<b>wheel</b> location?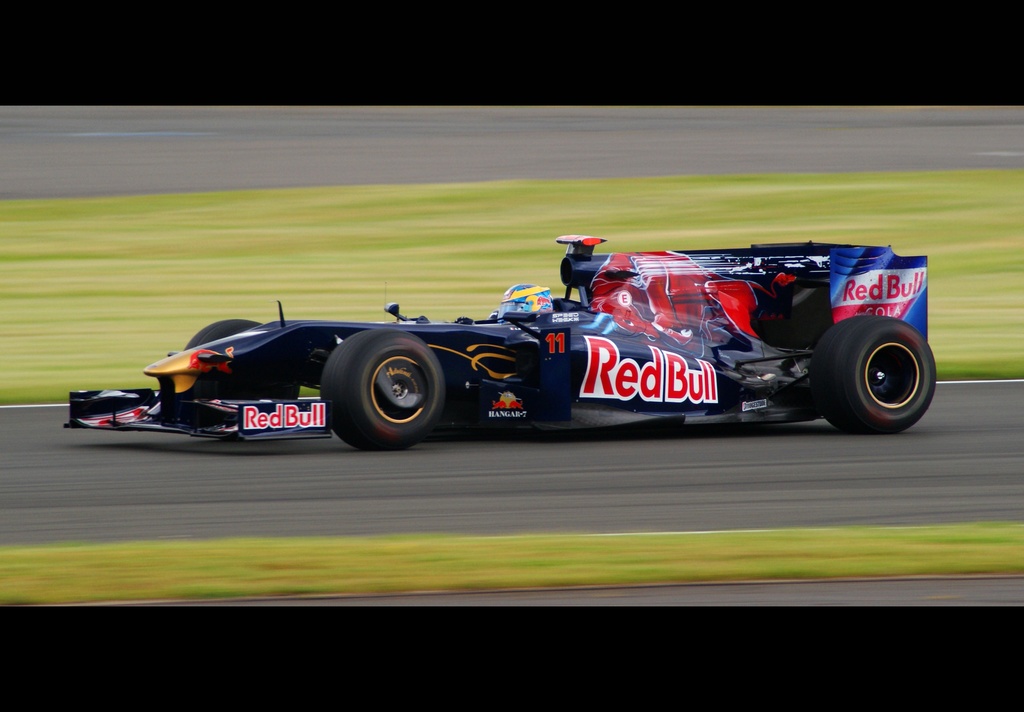
<bbox>317, 325, 446, 449</bbox>
